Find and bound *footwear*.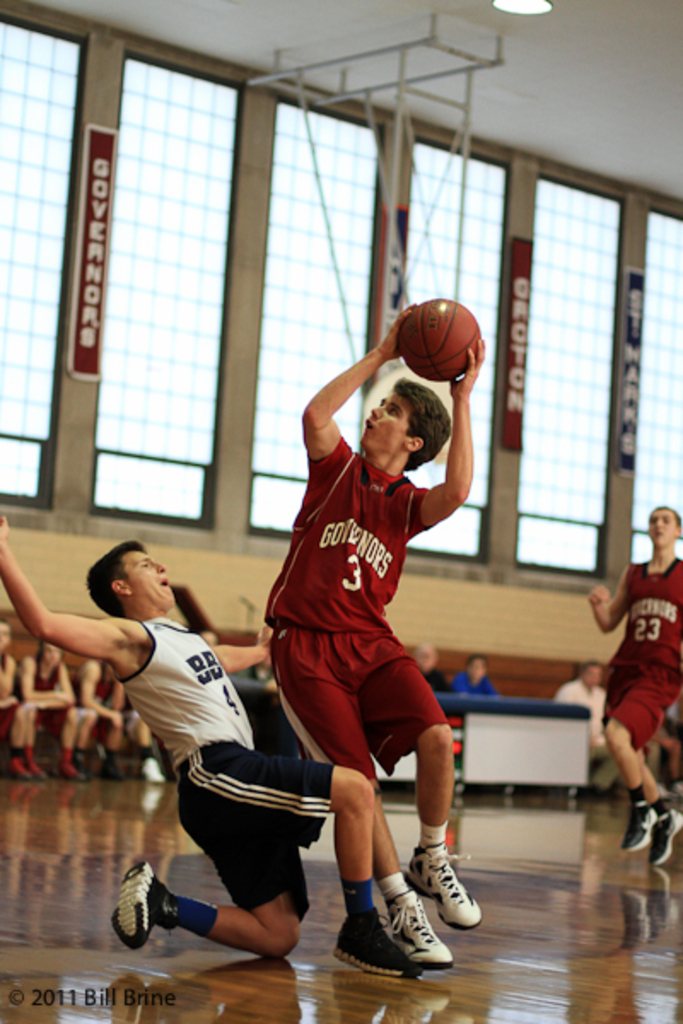
Bound: <box>330,905,420,985</box>.
